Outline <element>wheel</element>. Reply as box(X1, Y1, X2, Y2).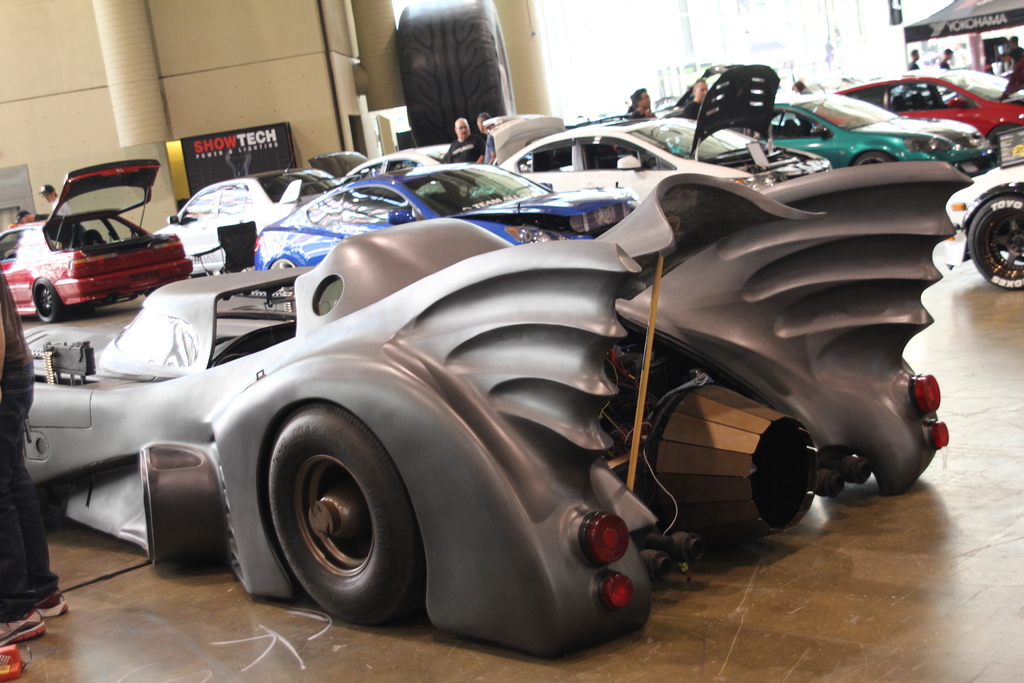
box(271, 258, 297, 270).
